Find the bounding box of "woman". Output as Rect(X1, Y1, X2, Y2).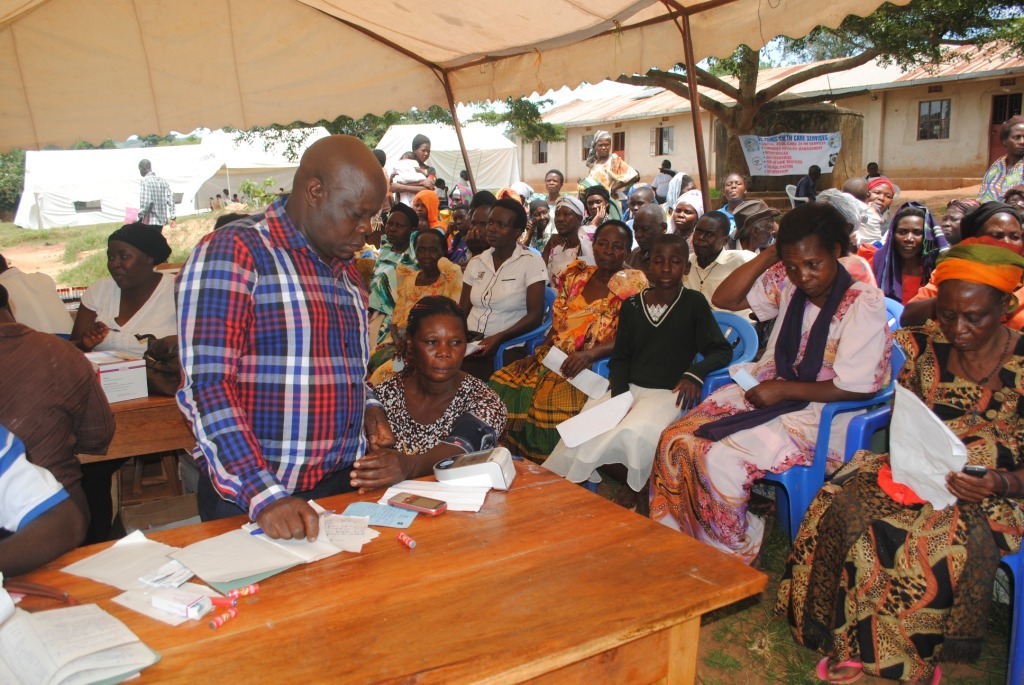
Rect(377, 199, 416, 340).
